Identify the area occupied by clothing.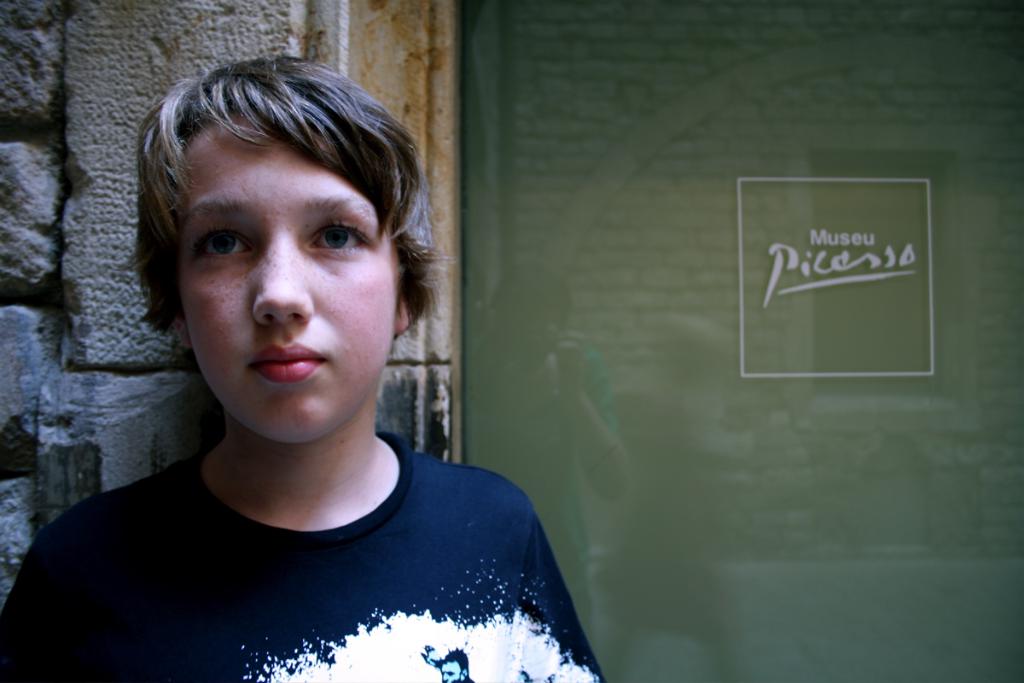
Area: x1=0 y1=412 x2=644 y2=680.
